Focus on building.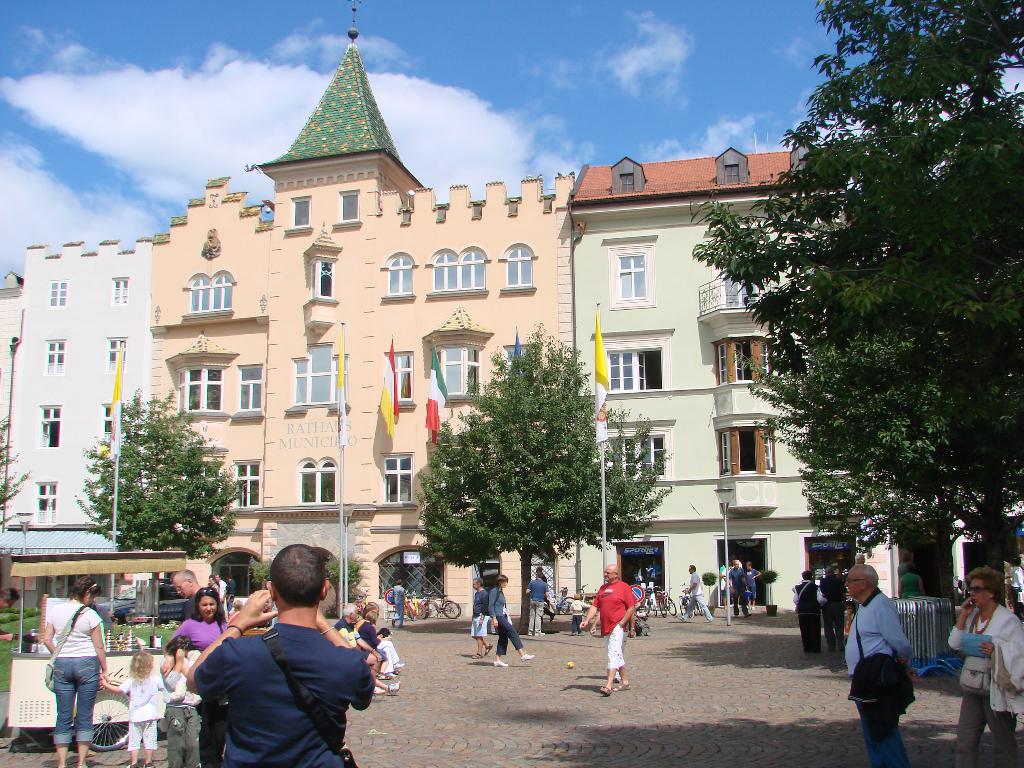
Focused at <bbox>150, 0, 573, 619</bbox>.
